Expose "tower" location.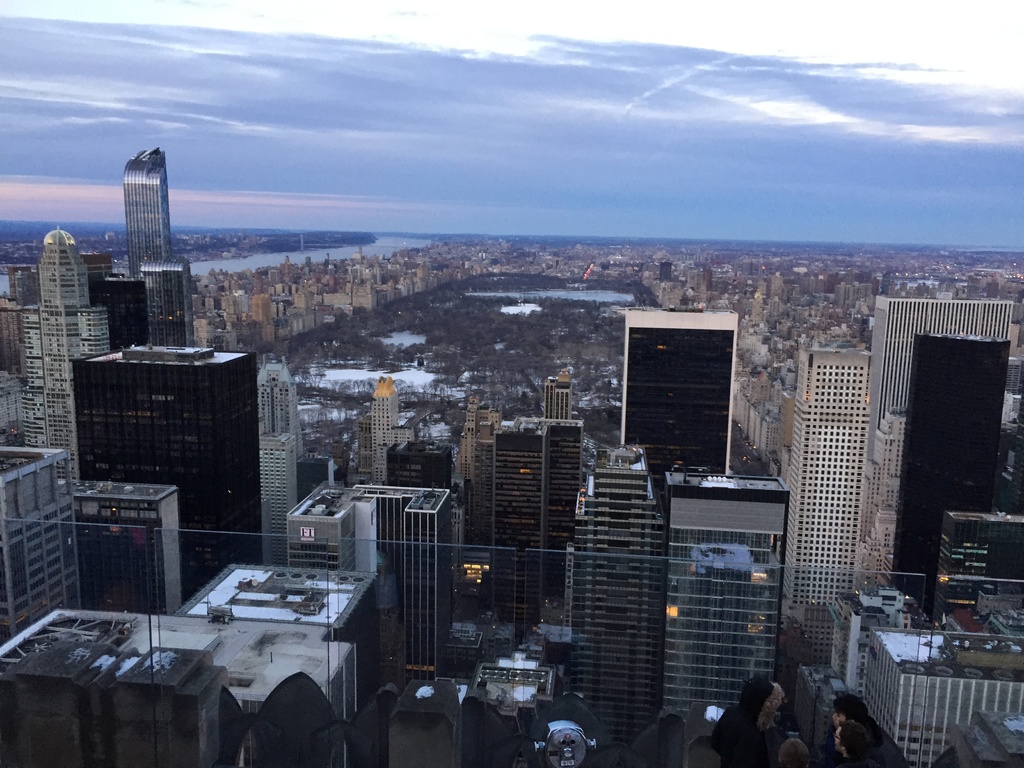
Exposed at 784,338,858,701.
